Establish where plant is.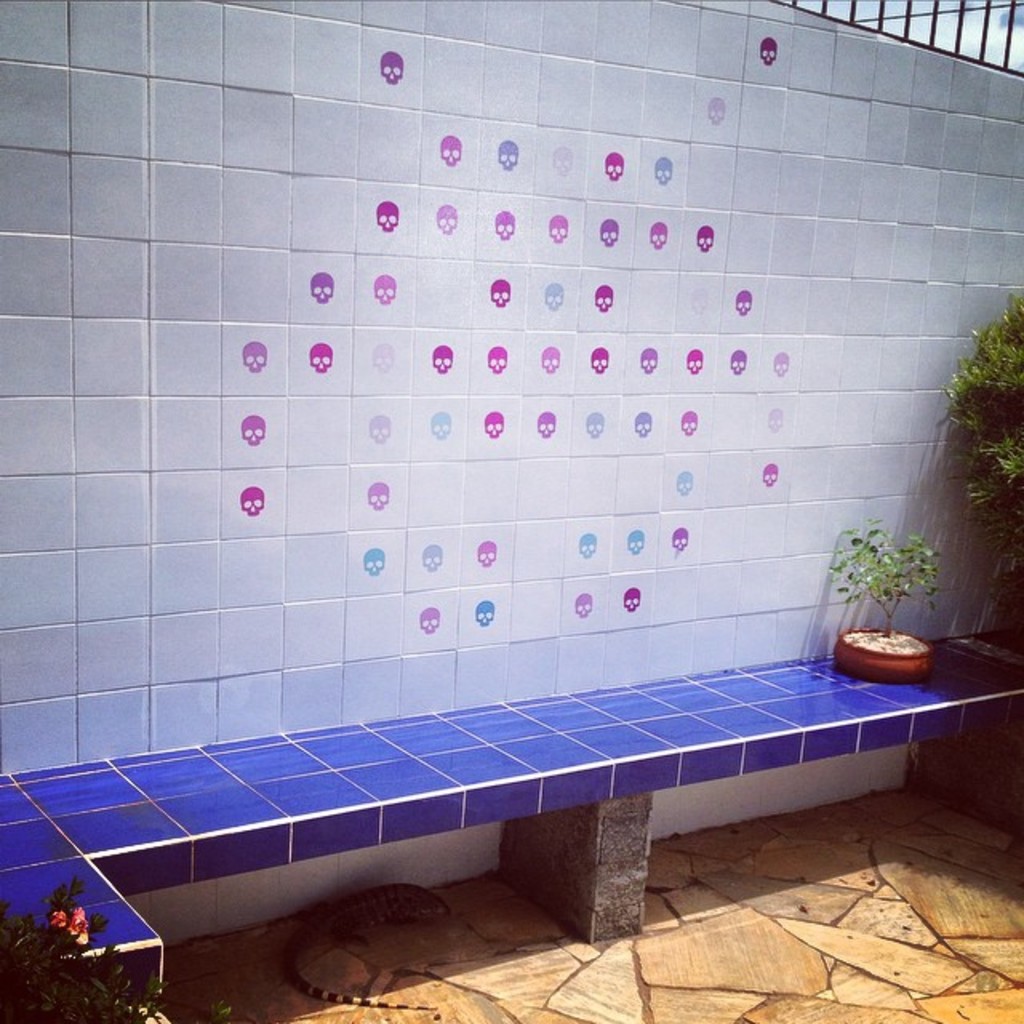
Established at {"left": 0, "top": 877, "right": 165, "bottom": 1022}.
